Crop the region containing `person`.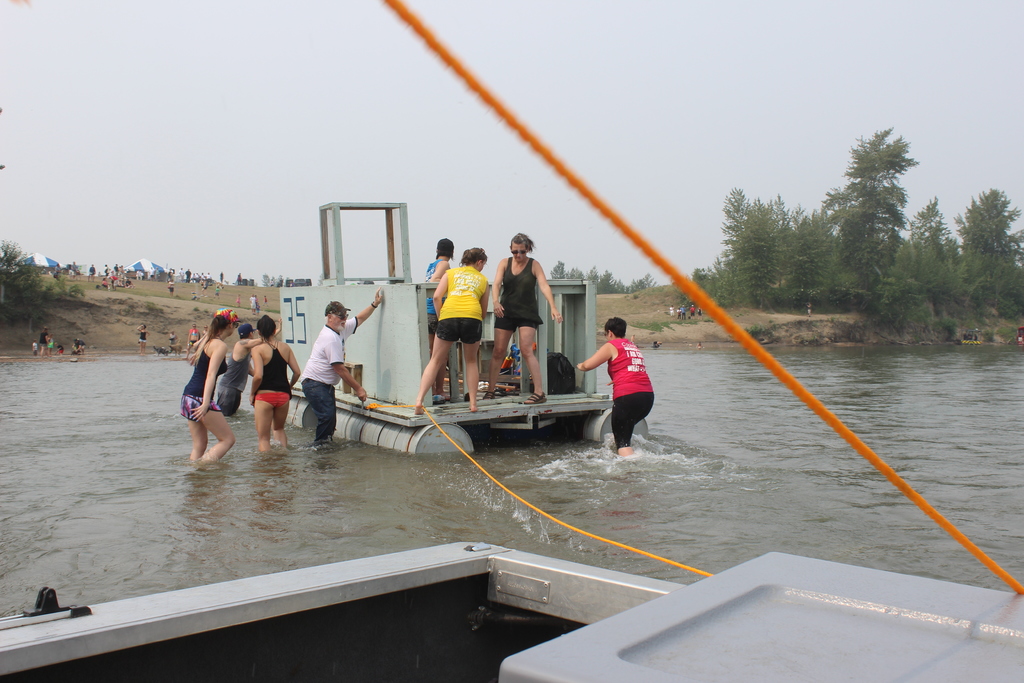
Crop region: <region>137, 270, 142, 280</region>.
